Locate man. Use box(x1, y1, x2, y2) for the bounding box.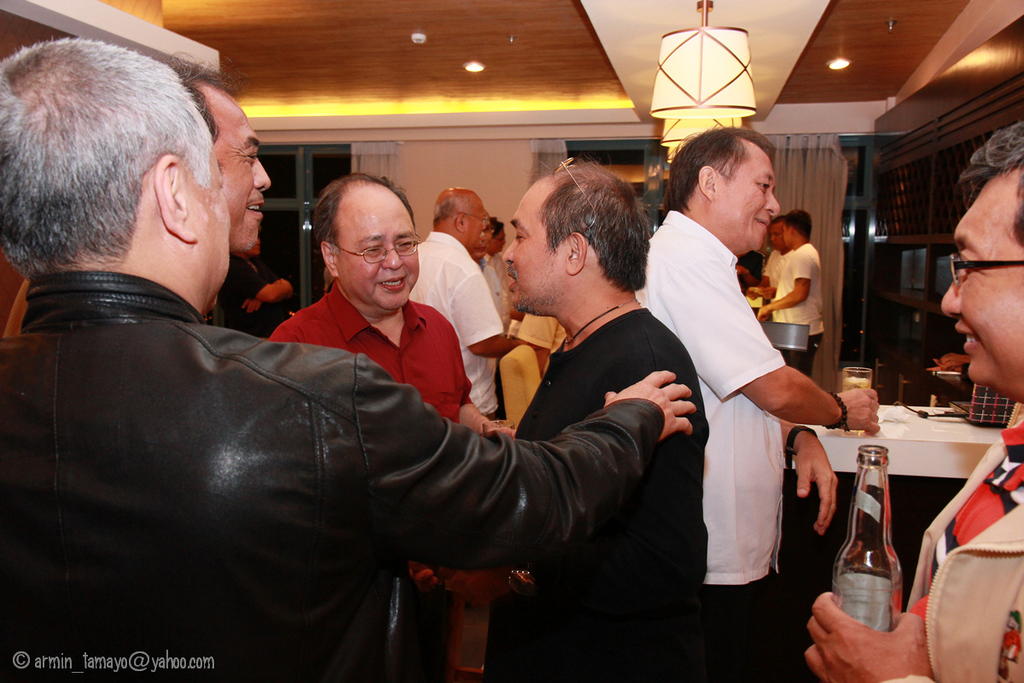
box(746, 217, 794, 306).
